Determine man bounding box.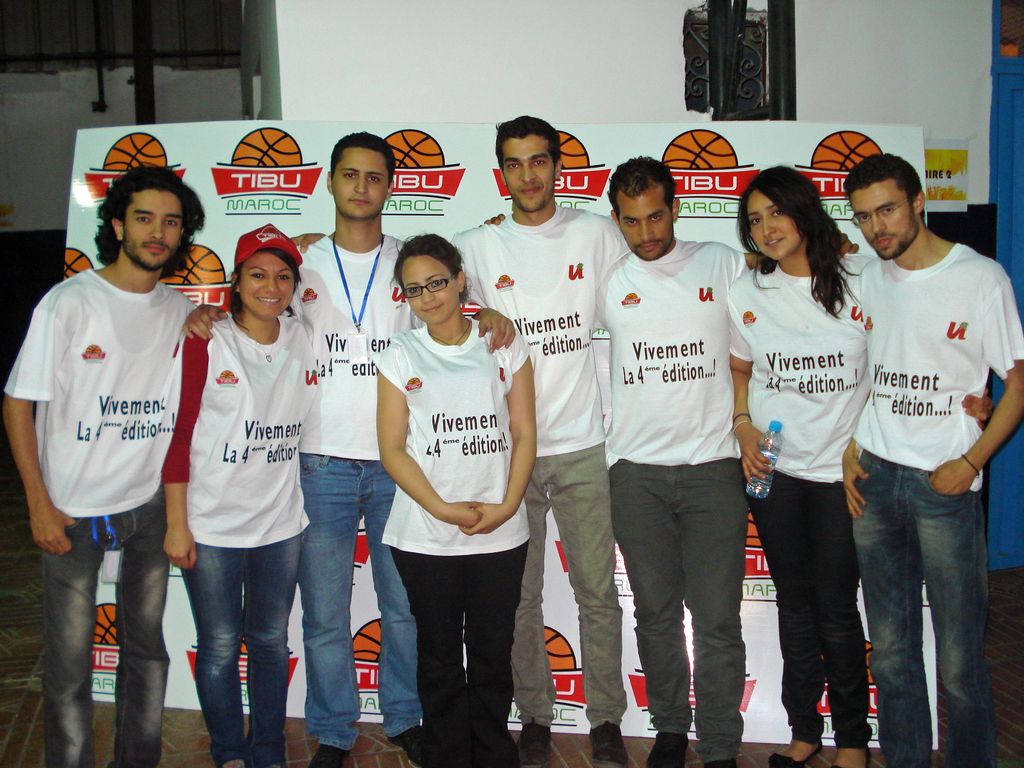
Determined: bbox=(488, 145, 760, 766).
